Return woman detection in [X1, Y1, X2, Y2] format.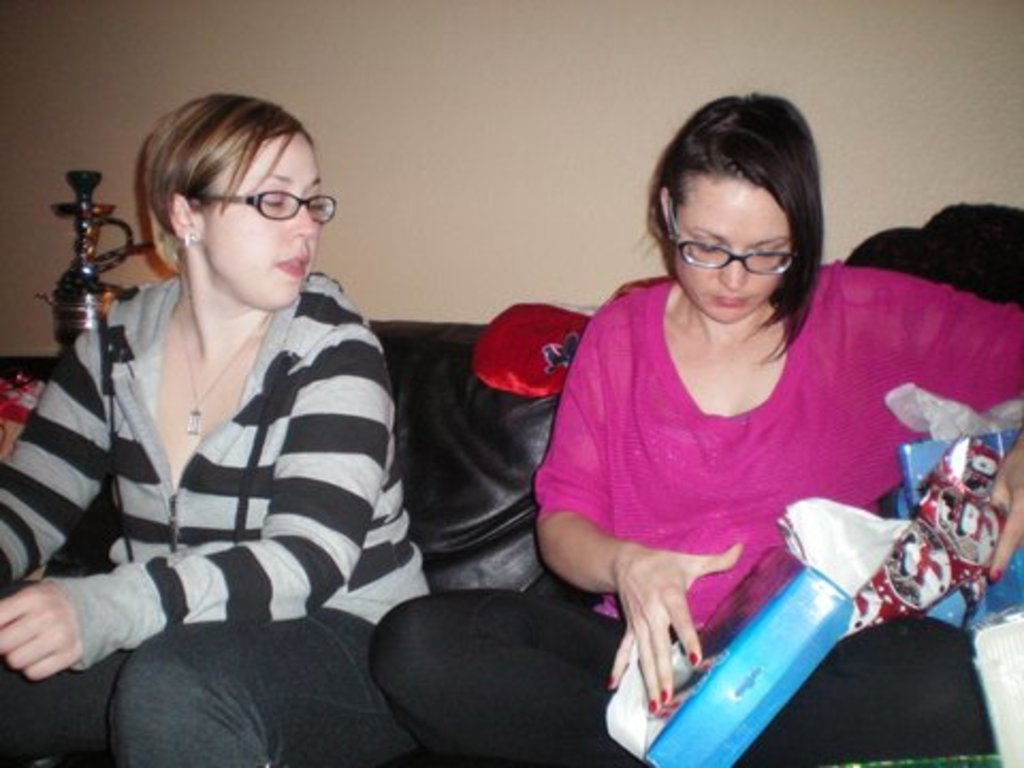
[0, 77, 442, 766].
